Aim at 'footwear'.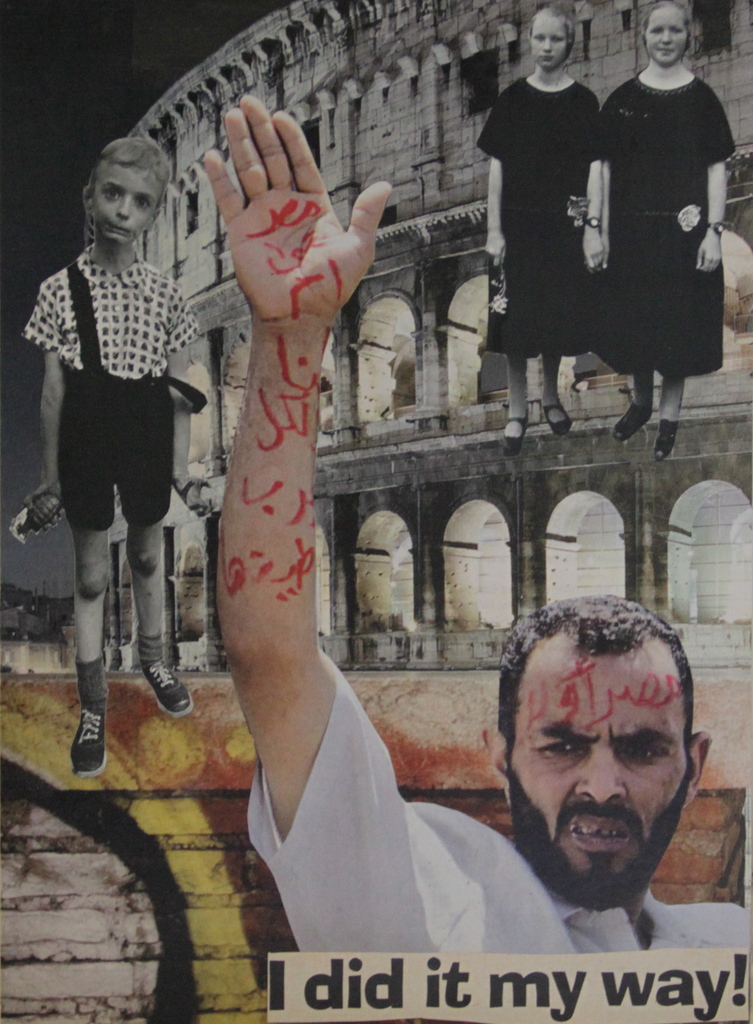
Aimed at l=543, t=404, r=571, b=433.
